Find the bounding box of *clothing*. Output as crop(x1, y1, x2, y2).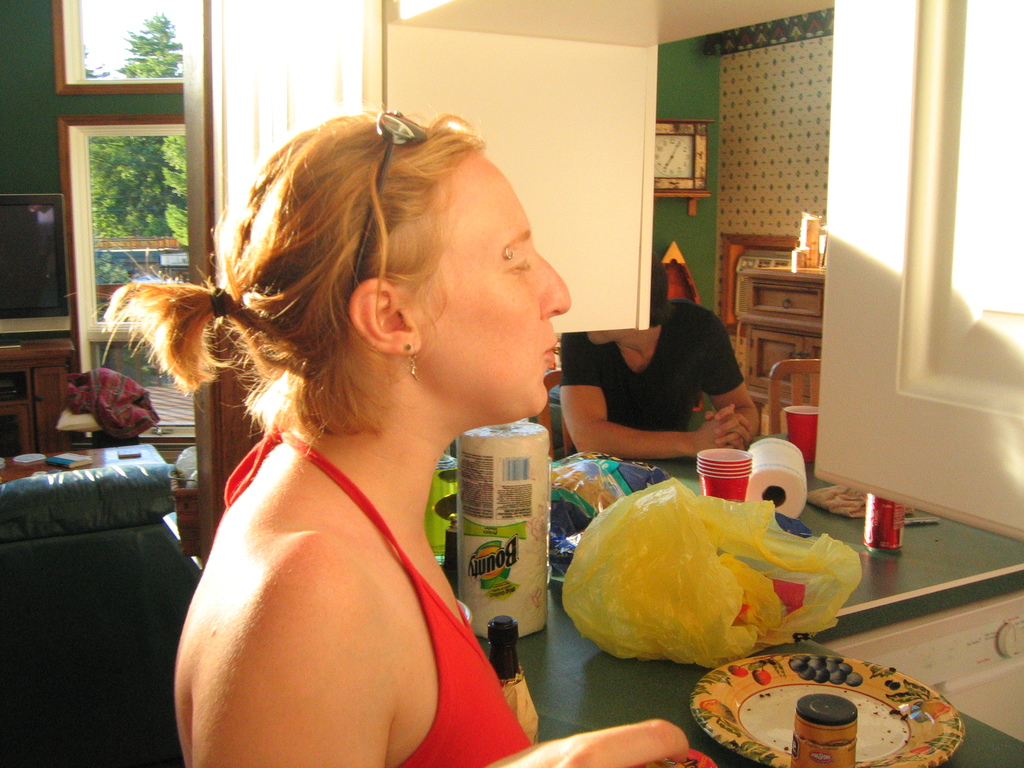
crop(157, 361, 540, 754).
